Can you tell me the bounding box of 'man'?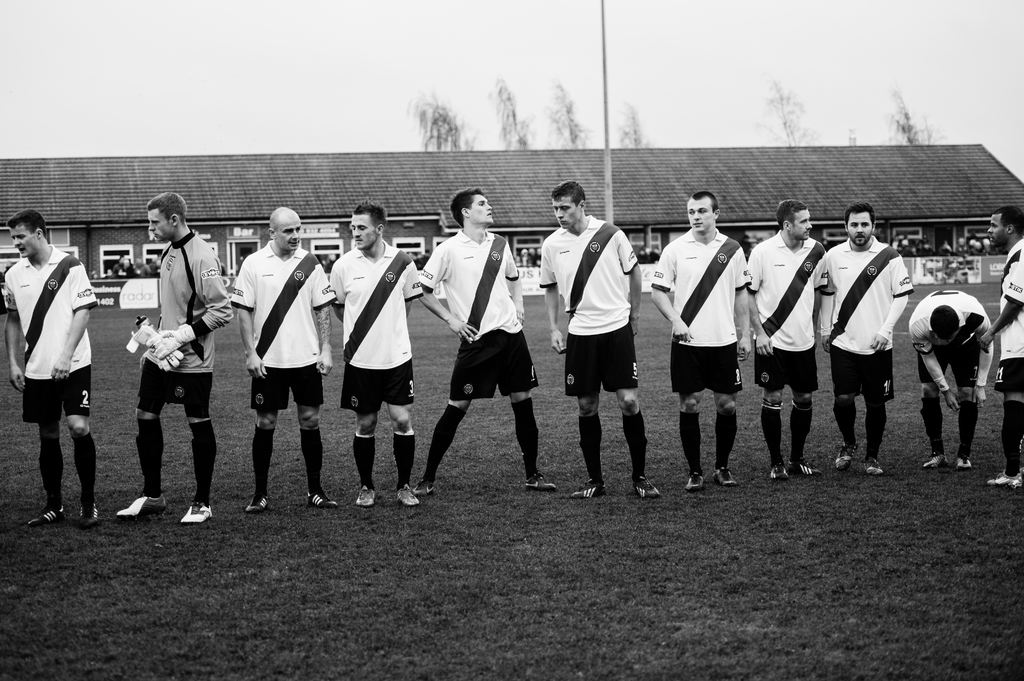
326/195/428/507.
